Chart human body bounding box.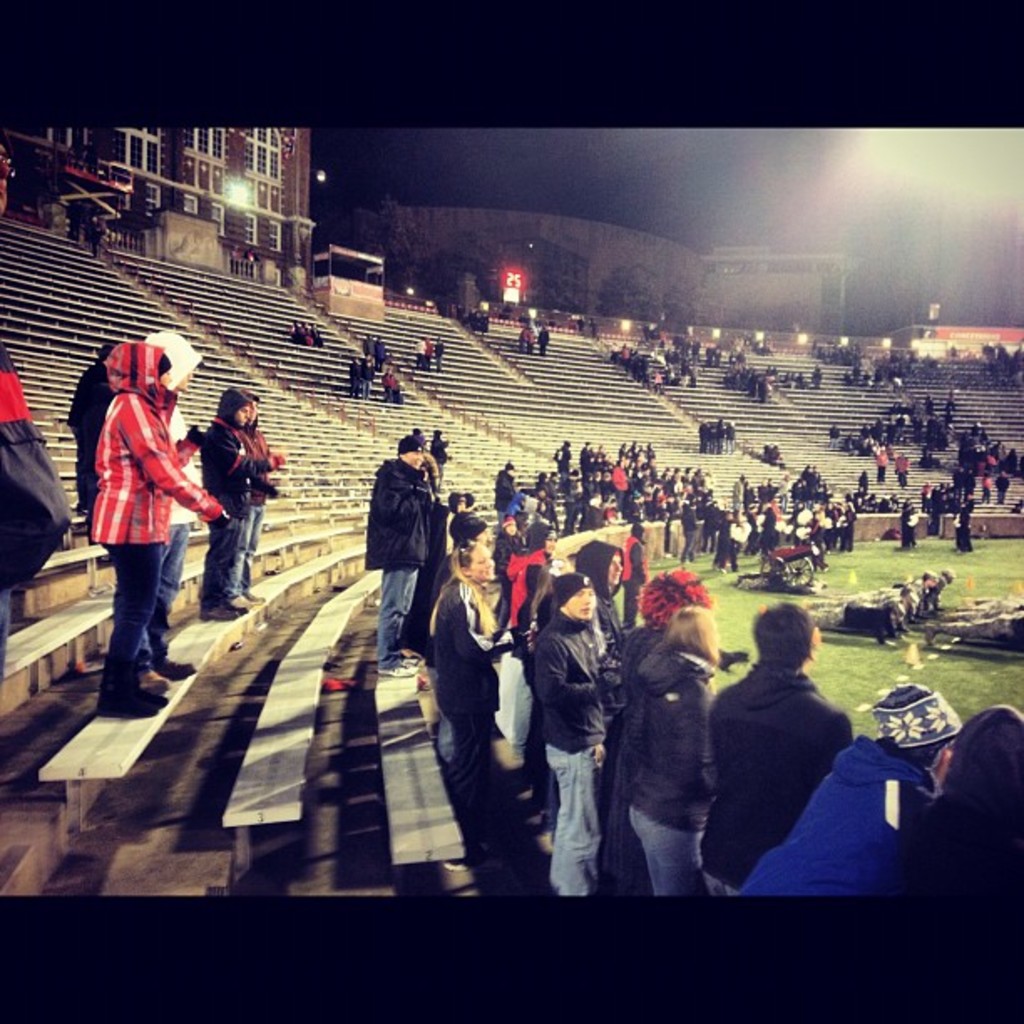
Charted: <box>745,683,980,912</box>.
